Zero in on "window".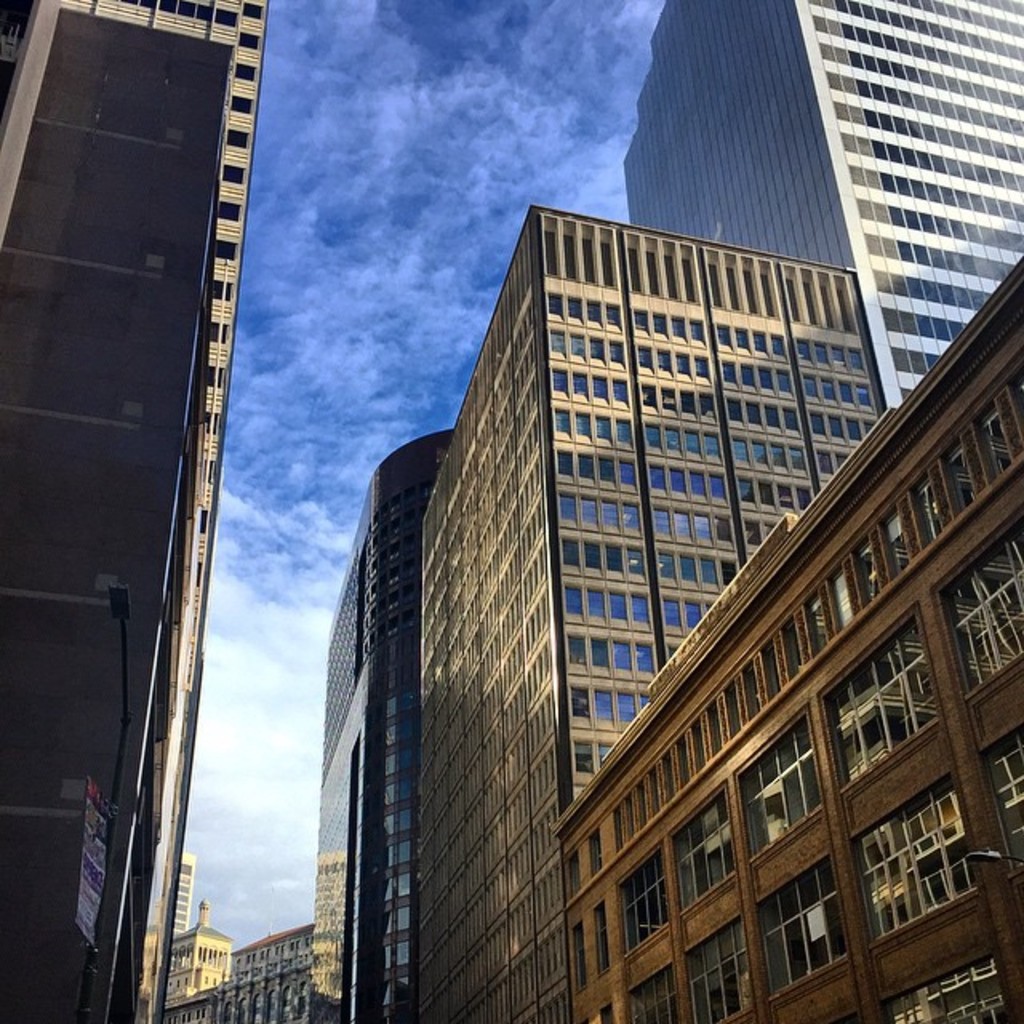
Zeroed in: bbox=(682, 914, 750, 1022).
